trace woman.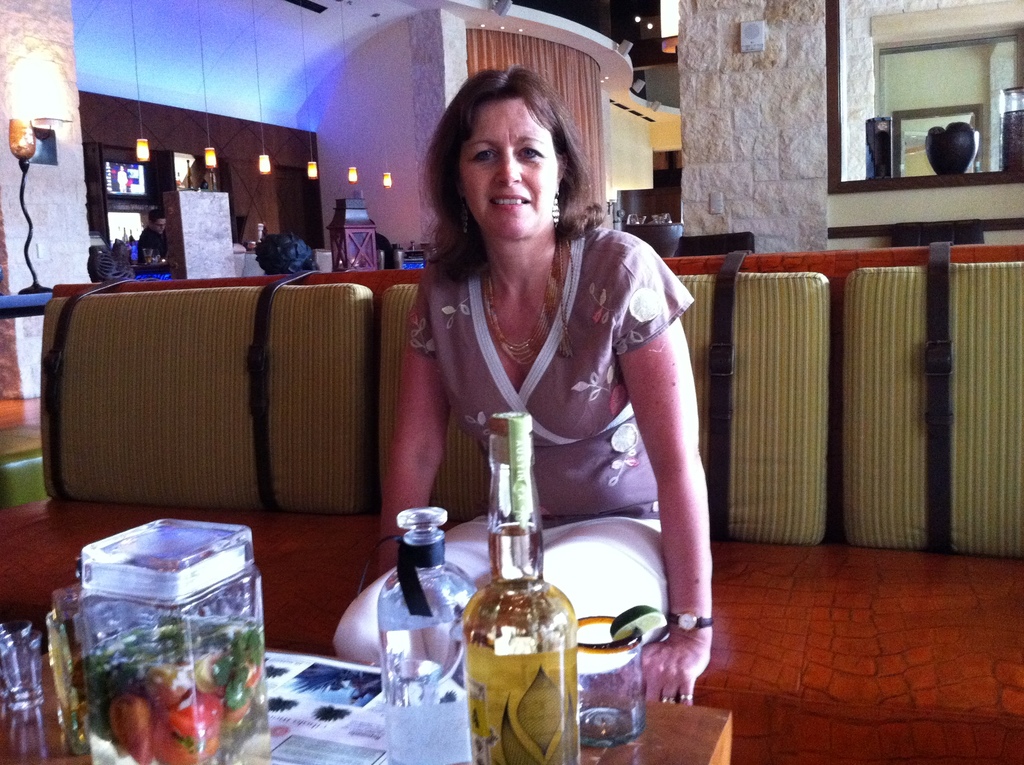
Traced to (left=385, top=67, right=709, bottom=698).
